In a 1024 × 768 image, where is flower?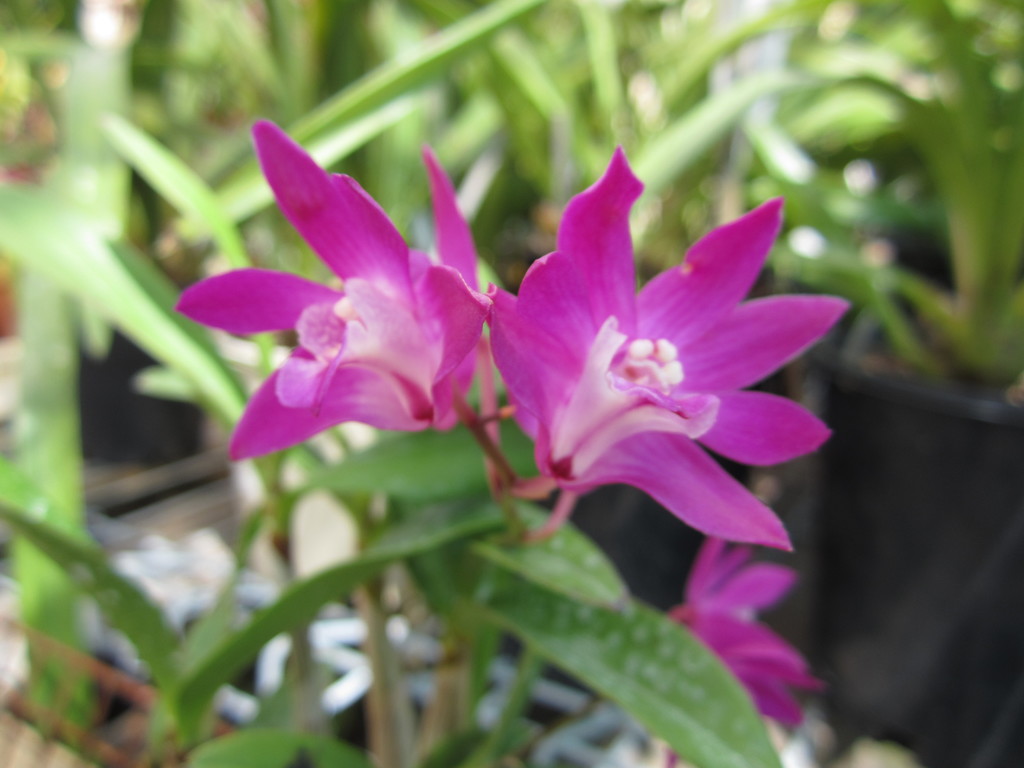
{"left": 492, "top": 145, "right": 833, "bottom": 567}.
